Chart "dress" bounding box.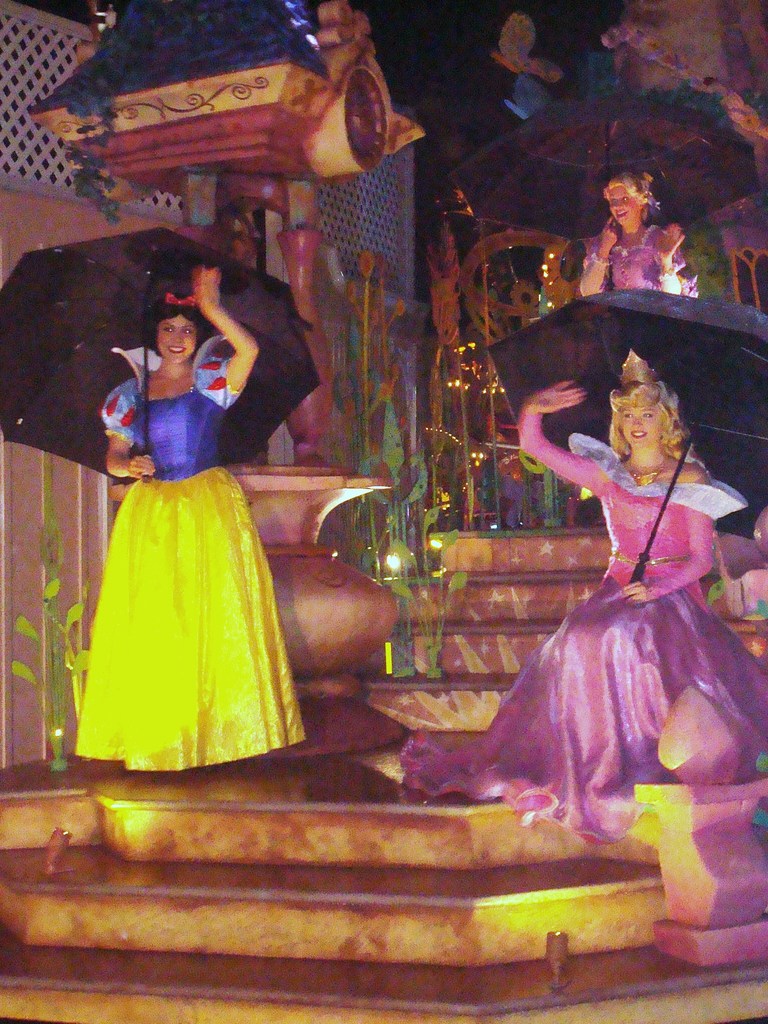
Charted: 583, 221, 700, 294.
